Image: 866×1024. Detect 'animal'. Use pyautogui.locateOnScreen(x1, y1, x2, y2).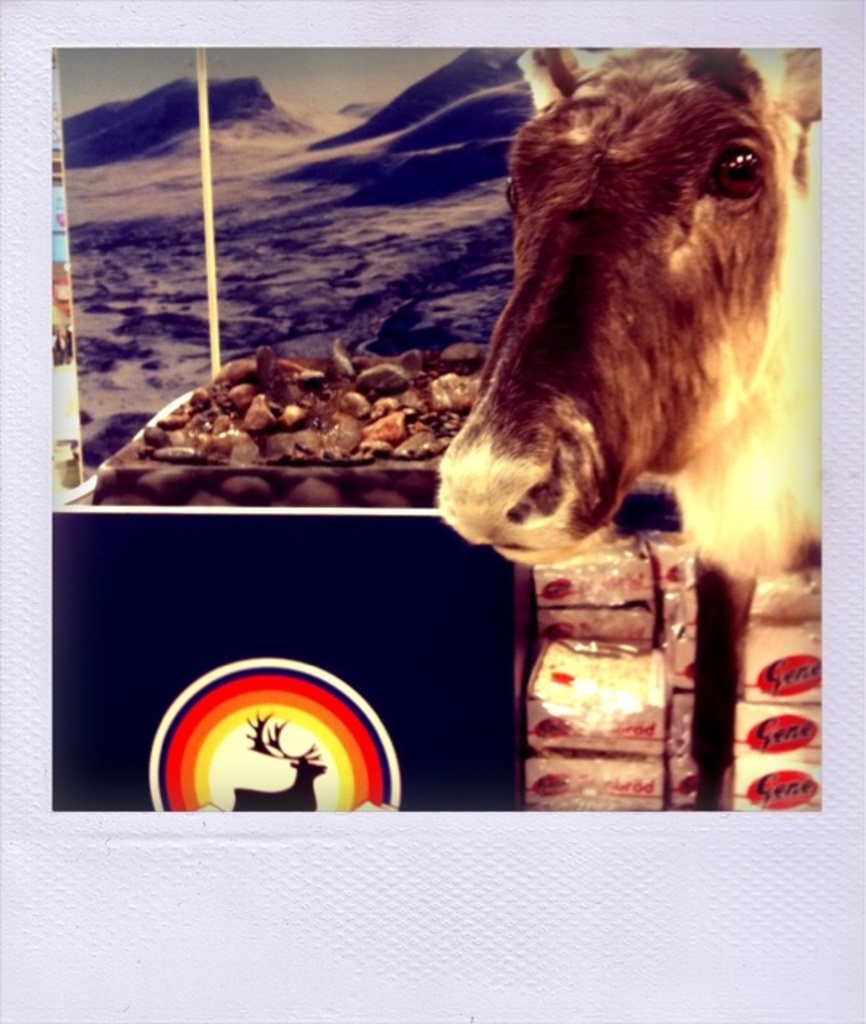
pyautogui.locateOnScreen(234, 708, 325, 813).
